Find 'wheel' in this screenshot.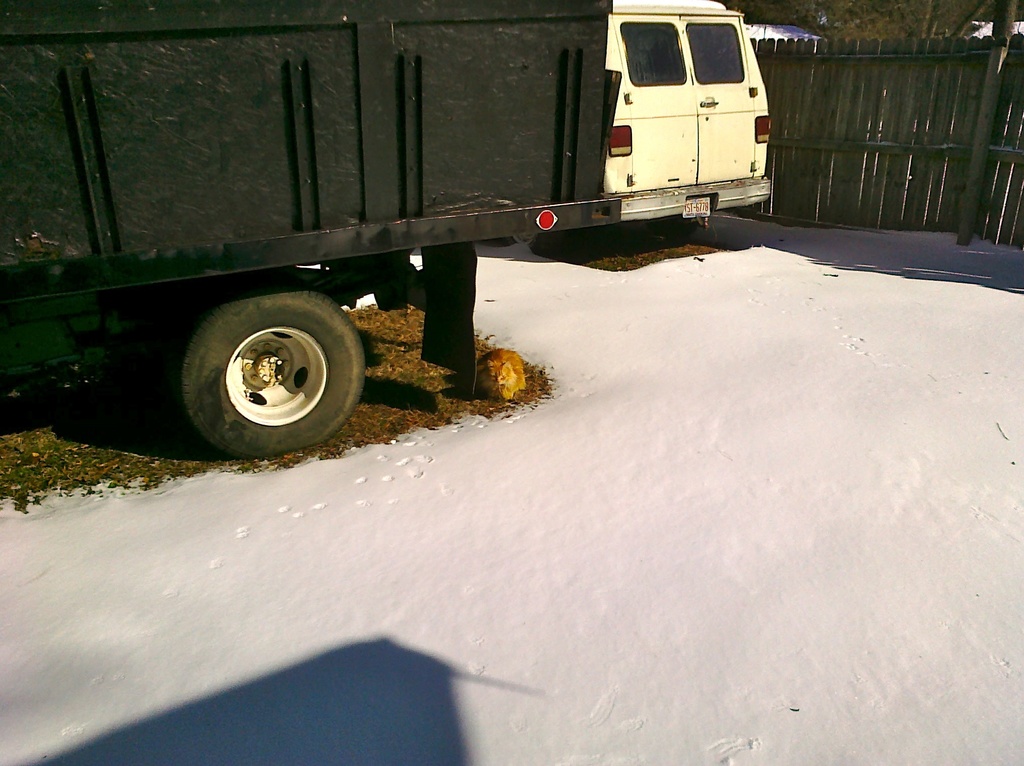
The bounding box for 'wheel' is [left=513, top=227, right=554, bottom=250].
